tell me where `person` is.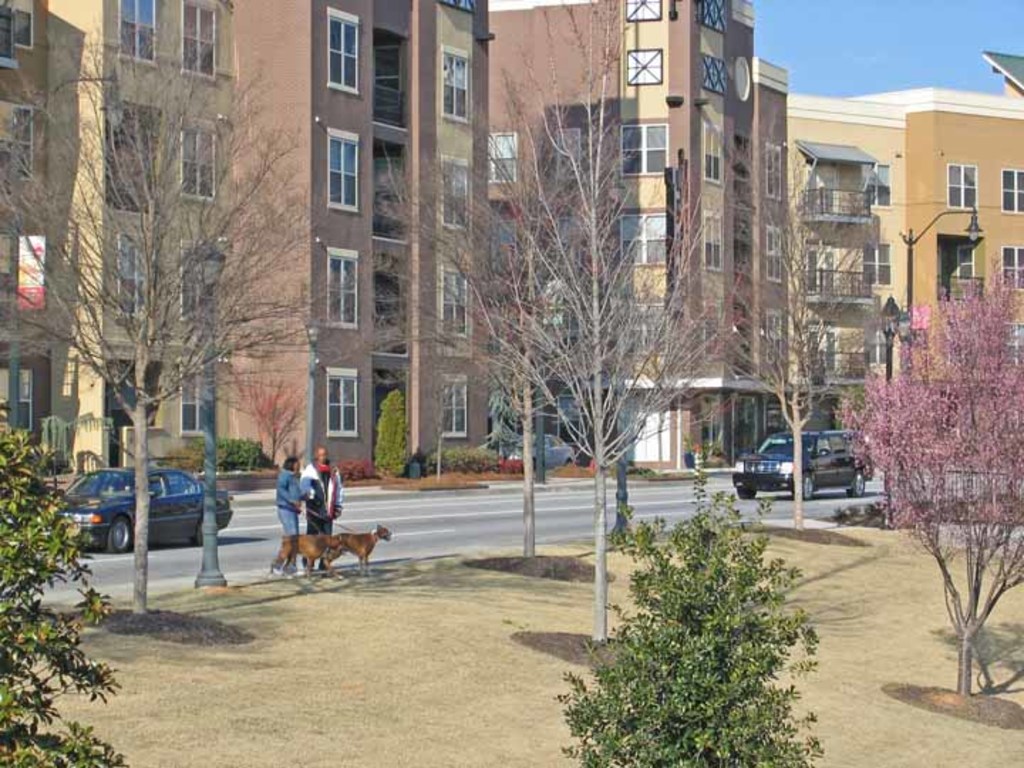
`person` is at 270,454,310,583.
